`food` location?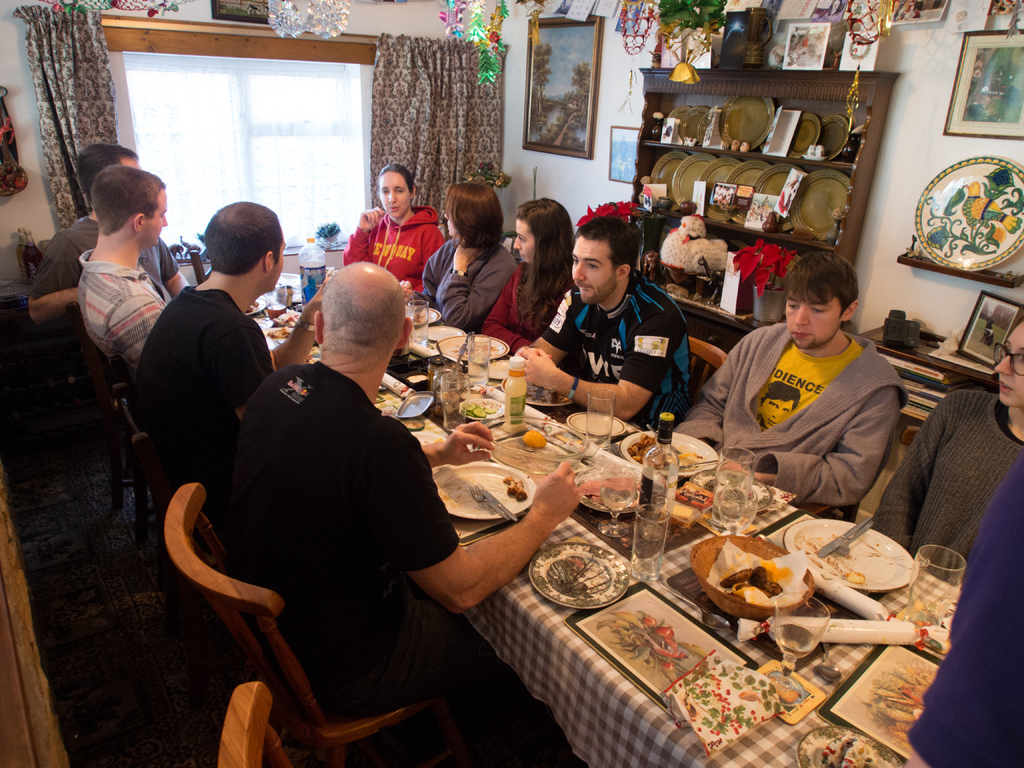
rect(527, 387, 570, 404)
